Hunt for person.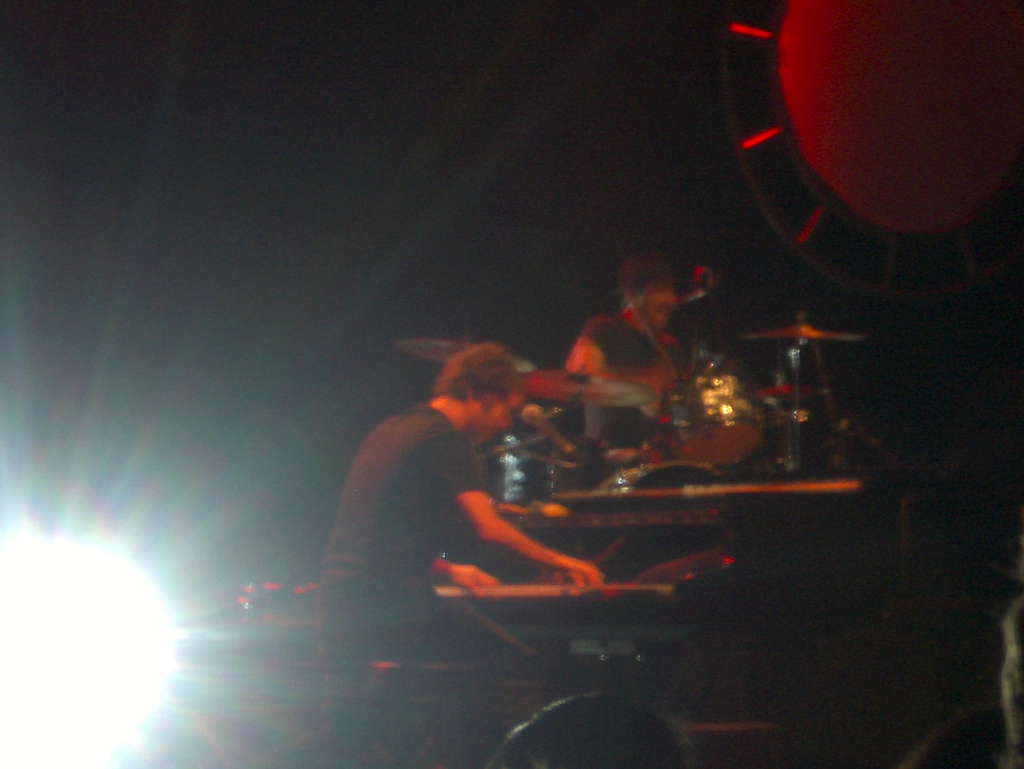
Hunted down at 569/247/714/477.
